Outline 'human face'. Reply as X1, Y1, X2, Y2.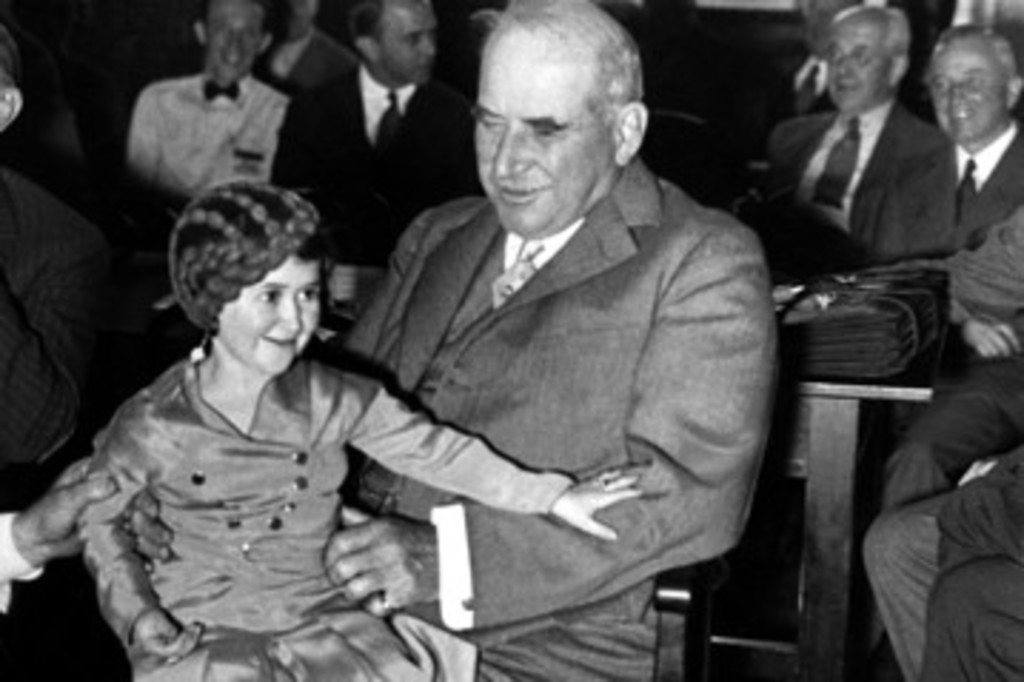
471, 26, 608, 248.
